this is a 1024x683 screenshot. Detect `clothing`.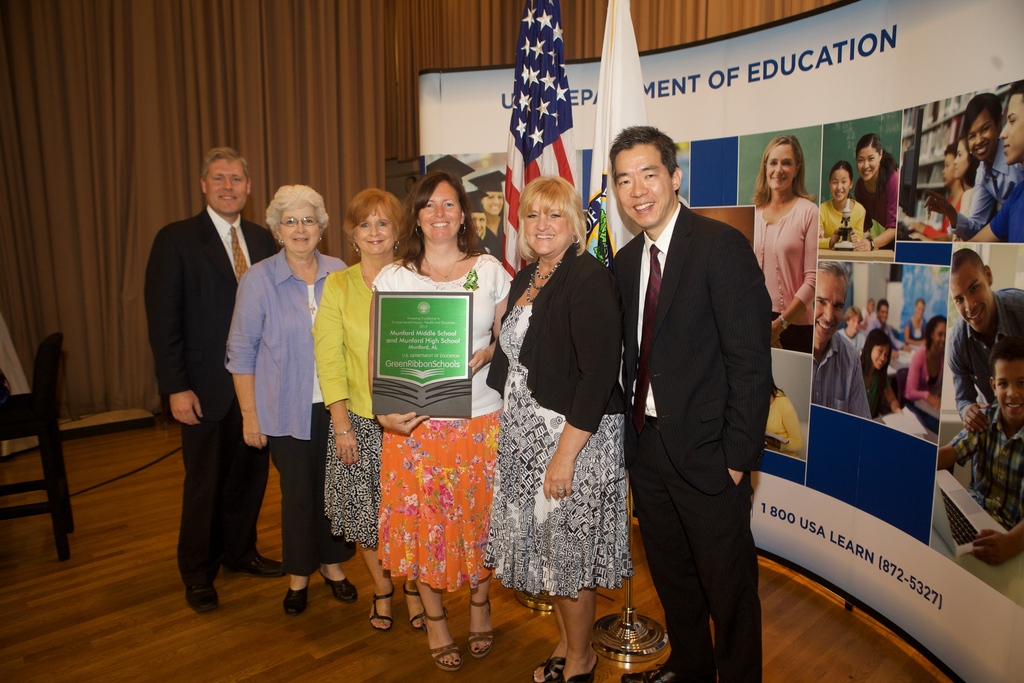
<bbox>819, 197, 863, 253</bbox>.
